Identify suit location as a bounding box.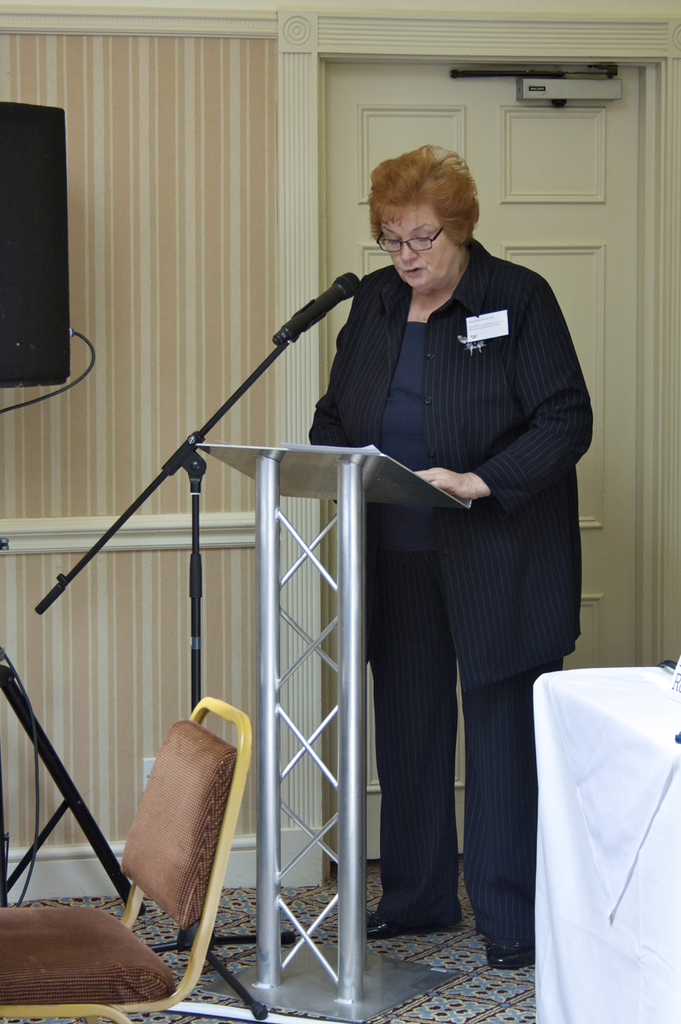
bbox(309, 238, 592, 951).
